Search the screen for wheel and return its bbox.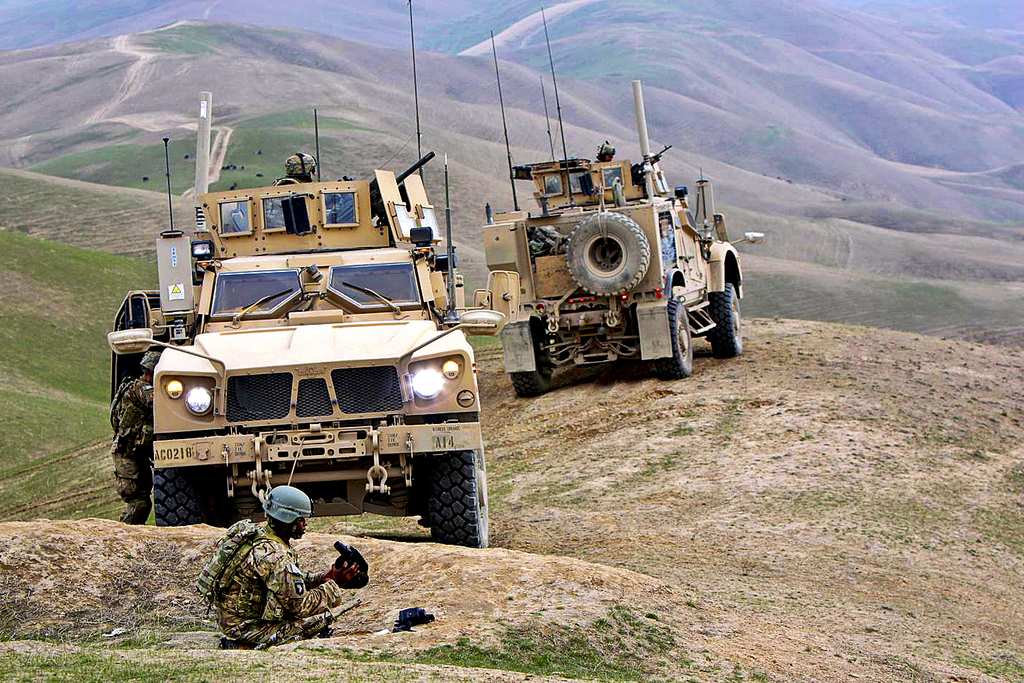
Found: bbox=(566, 210, 649, 294).
